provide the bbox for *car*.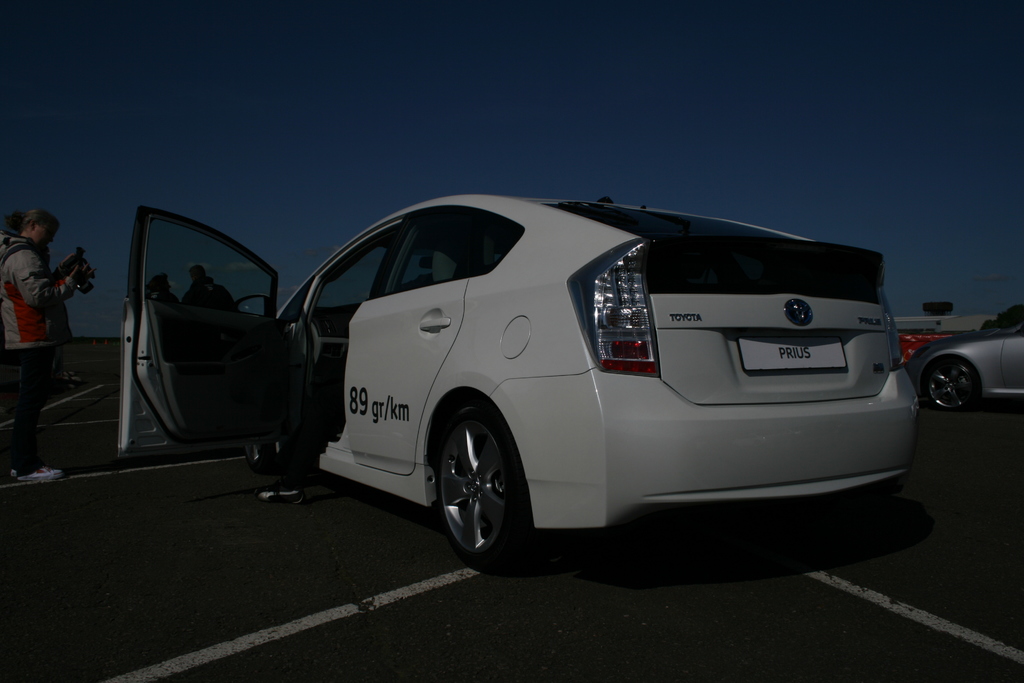
rect(908, 308, 1023, 408).
